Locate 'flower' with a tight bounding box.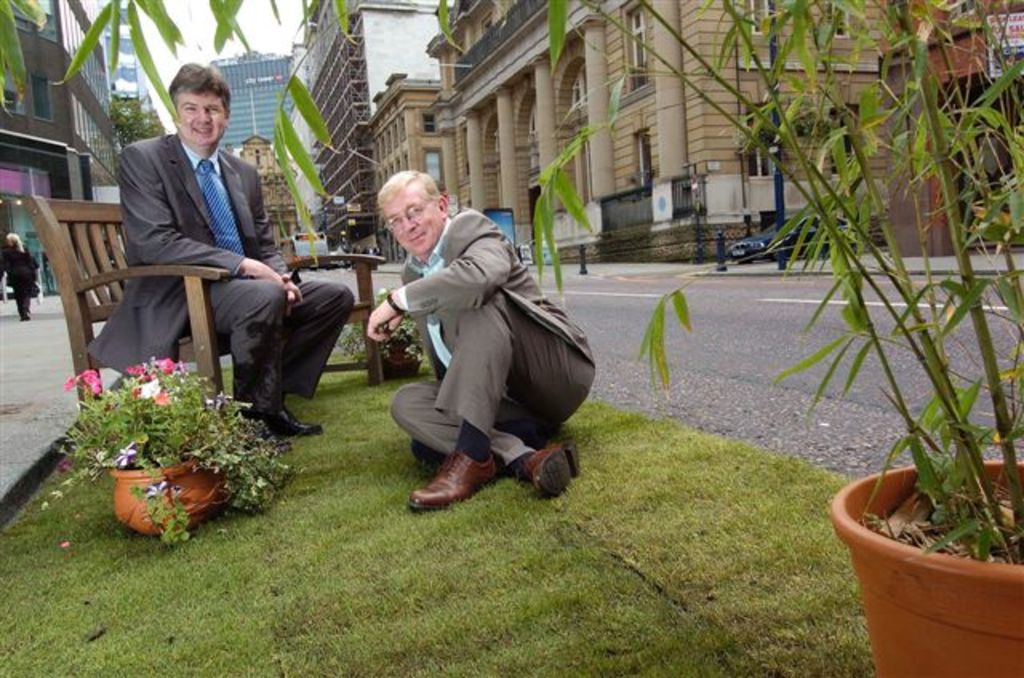
bbox=[130, 360, 171, 401].
